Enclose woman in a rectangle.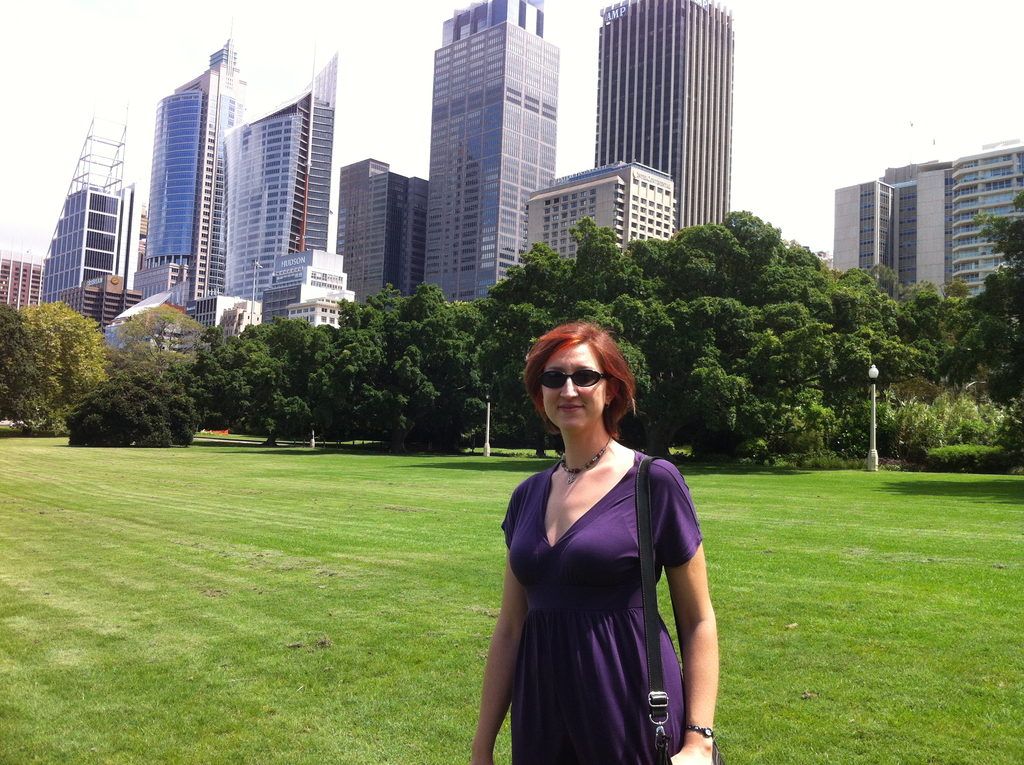
detection(468, 323, 726, 764).
